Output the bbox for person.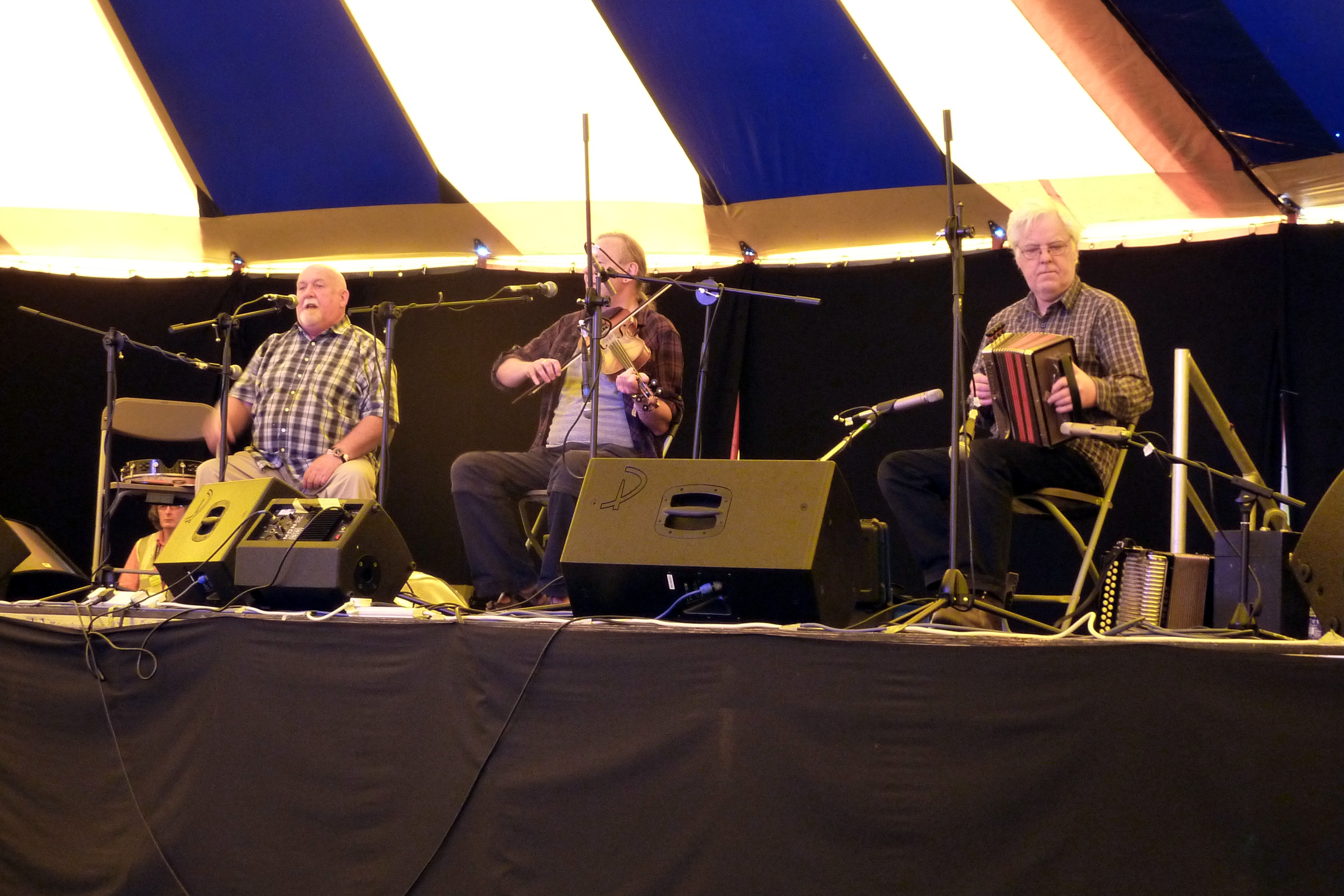
[330, 75, 434, 239].
